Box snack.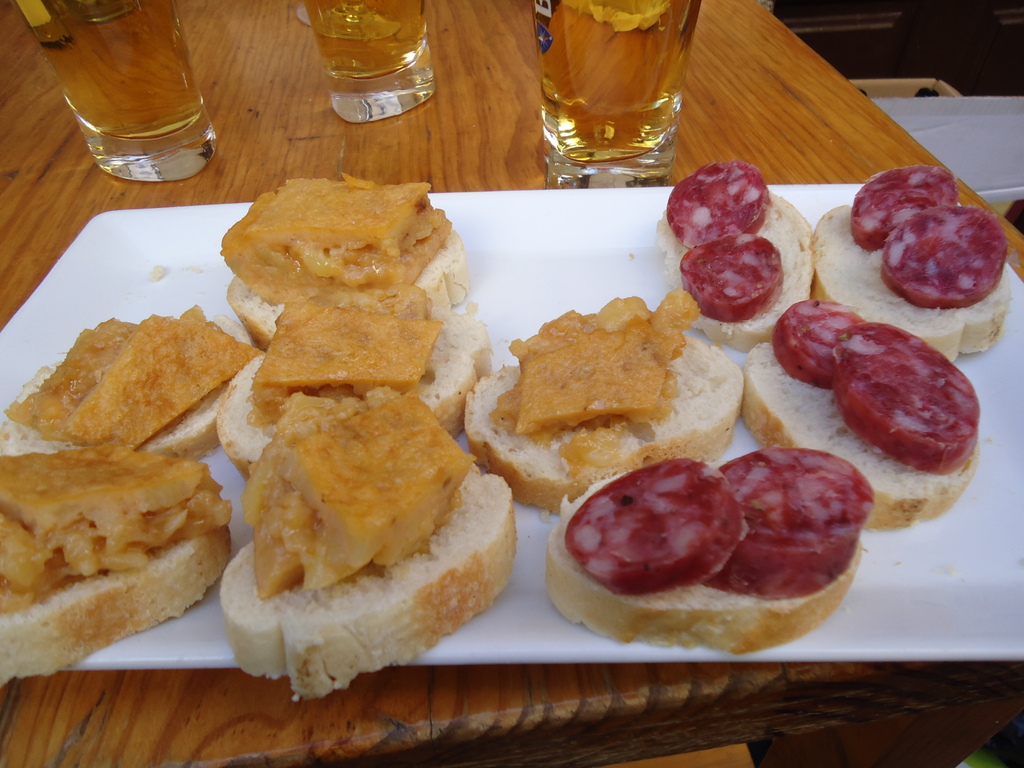
{"left": 658, "top": 164, "right": 820, "bottom": 352}.
